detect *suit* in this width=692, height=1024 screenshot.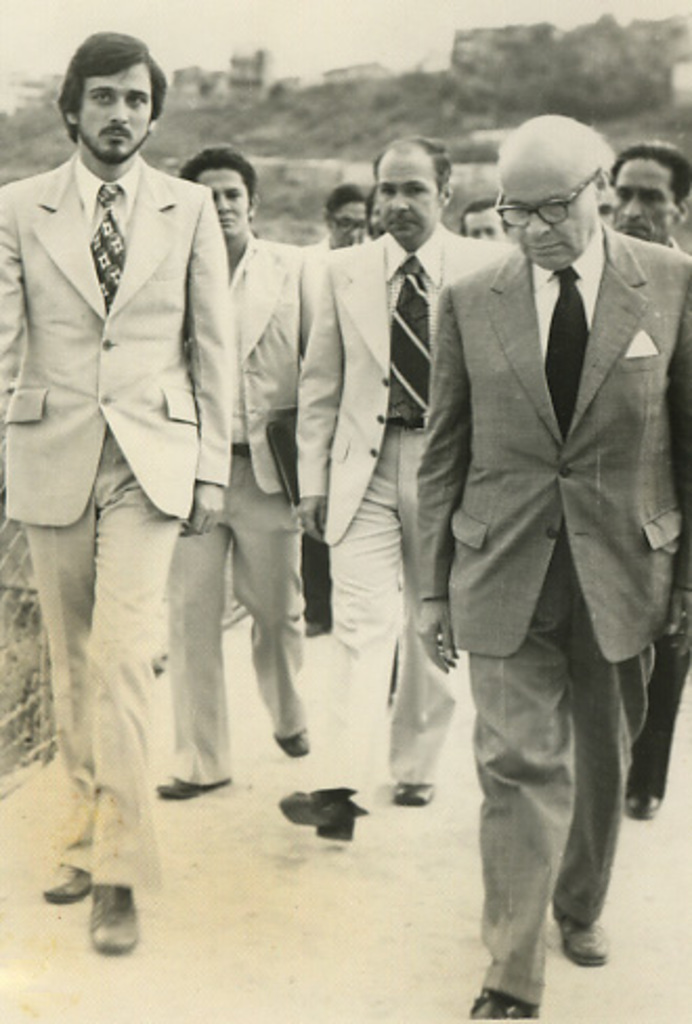
Detection: bbox=(415, 103, 669, 1011).
